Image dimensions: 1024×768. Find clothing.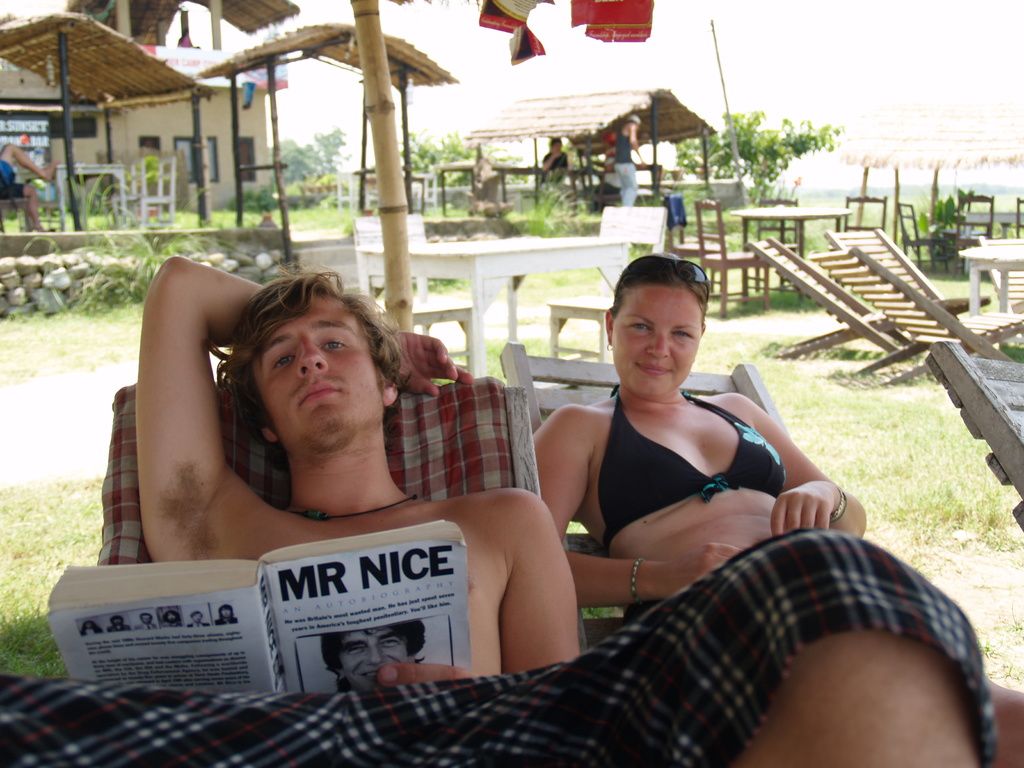
locate(0, 163, 31, 195).
